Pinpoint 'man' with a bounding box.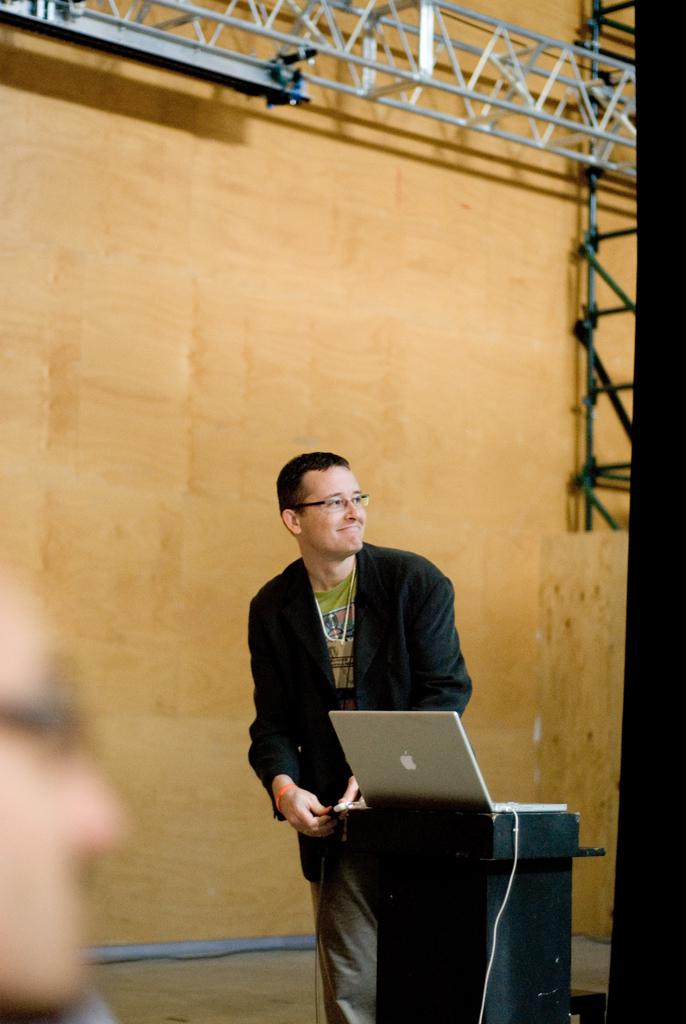
region(0, 572, 129, 1023).
